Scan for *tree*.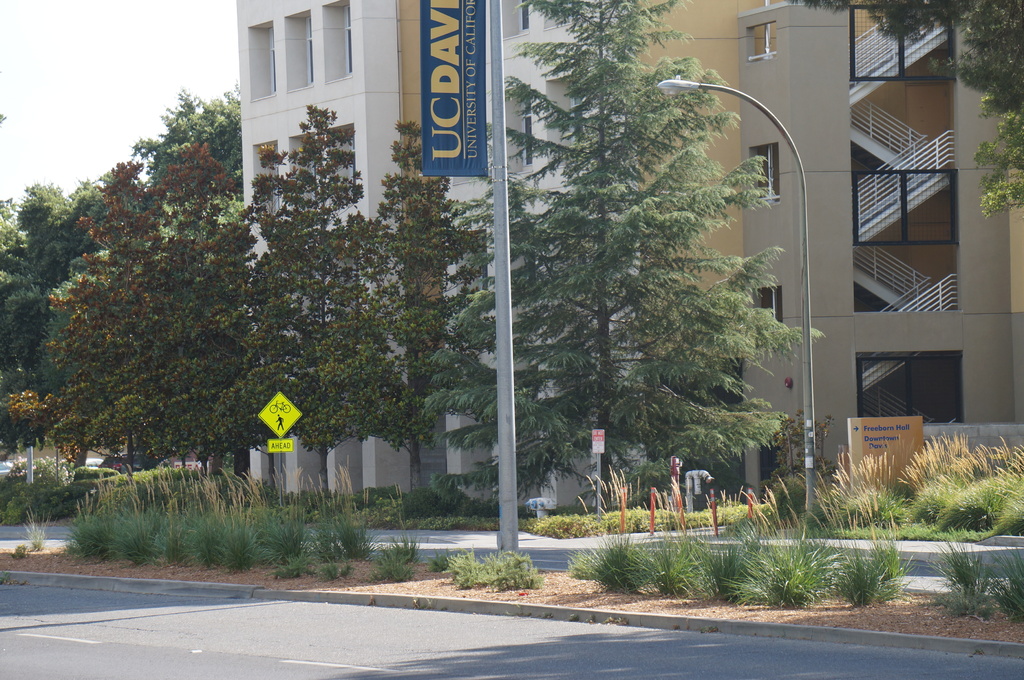
Scan result: {"x1": 368, "y1": 119, "x2": 506, "y2": 495}.
